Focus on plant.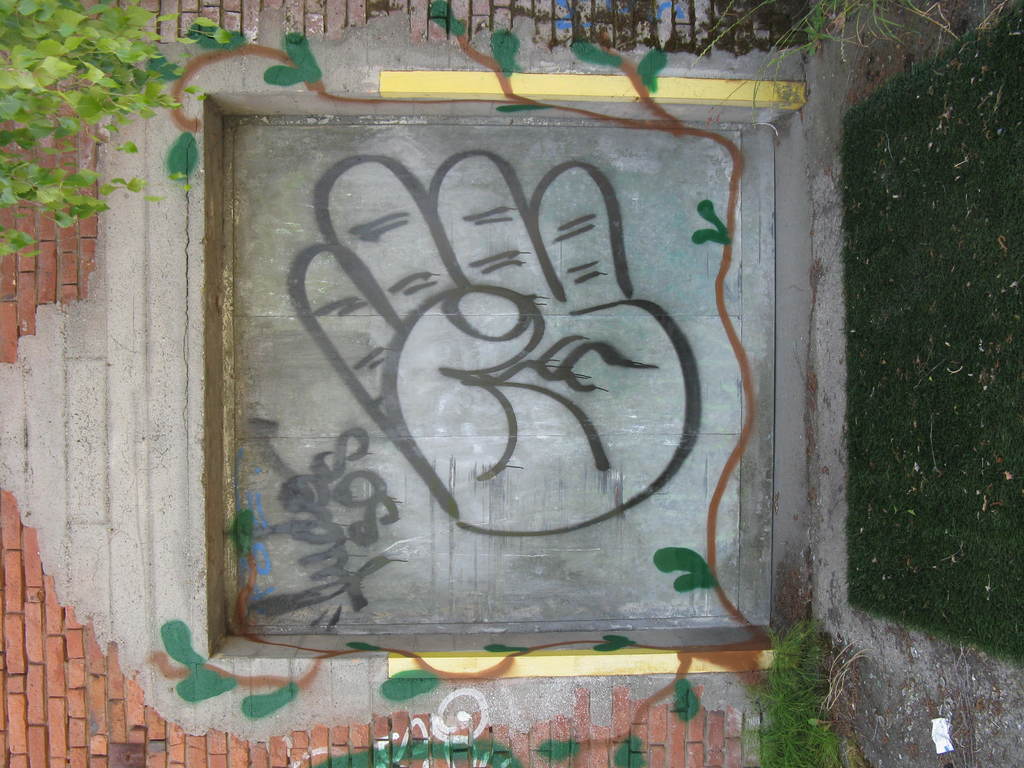
Focused at 0 0 245 276.
